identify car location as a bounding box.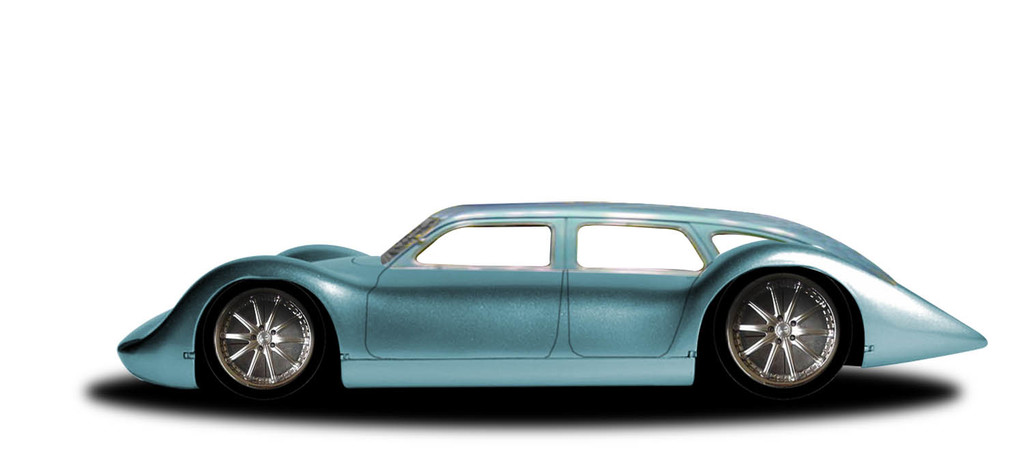
pyautogui.locateOnScreen(117, 206, 989, 399).
